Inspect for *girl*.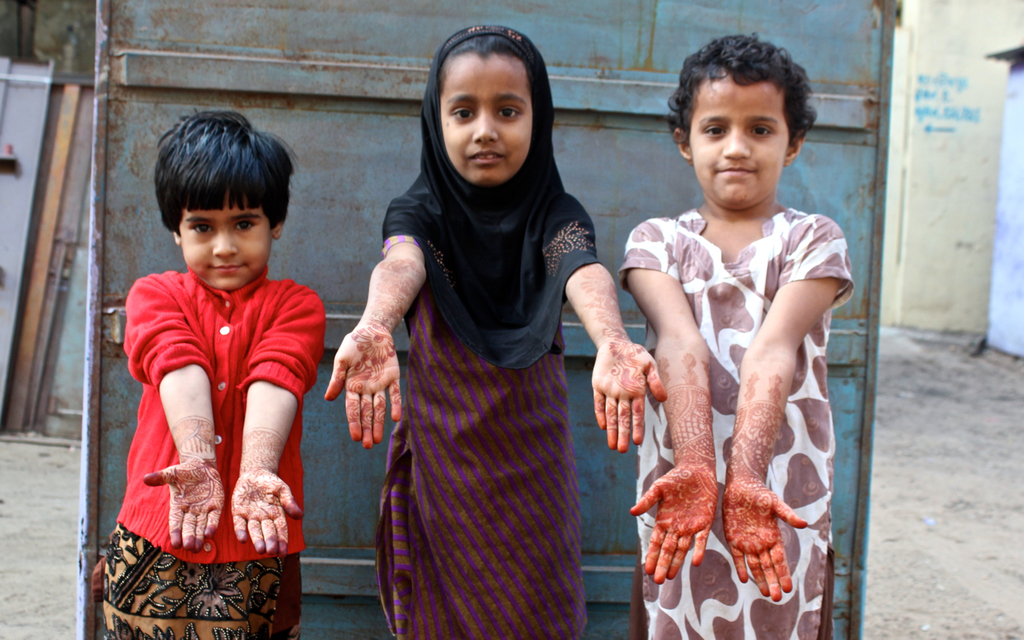
Inspection: BBox(322, 24, 665, 639).
